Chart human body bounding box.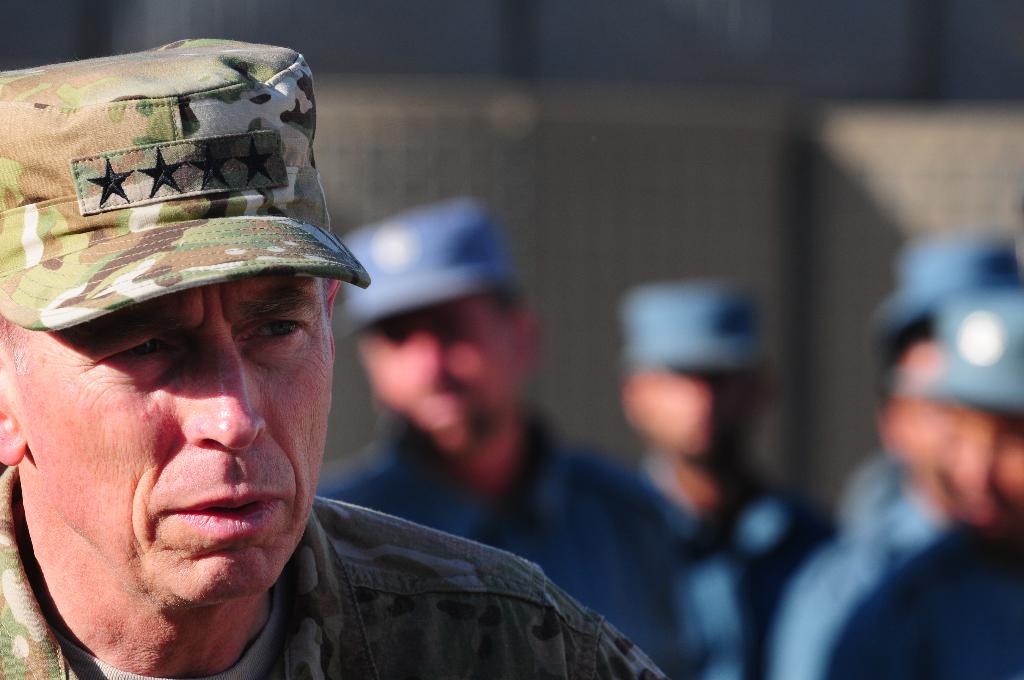
Charted: box(826, 519, 1023, 679).
